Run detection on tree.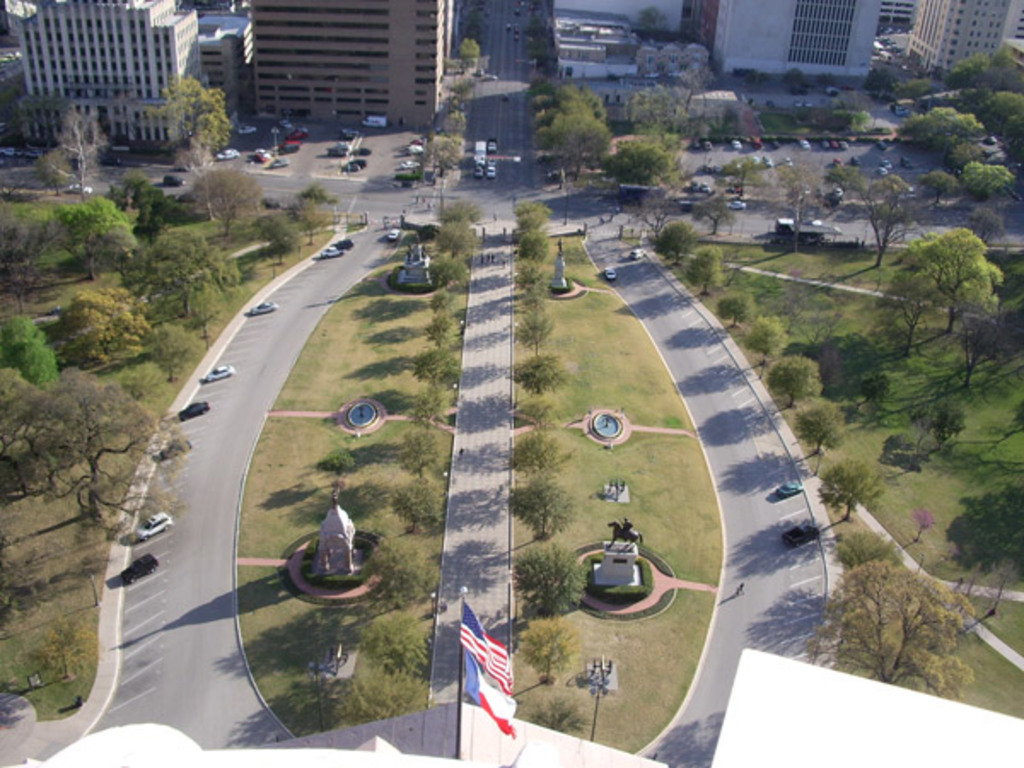
Result: pyautogui.locateOnScreen(128, 198, 164, 247).
